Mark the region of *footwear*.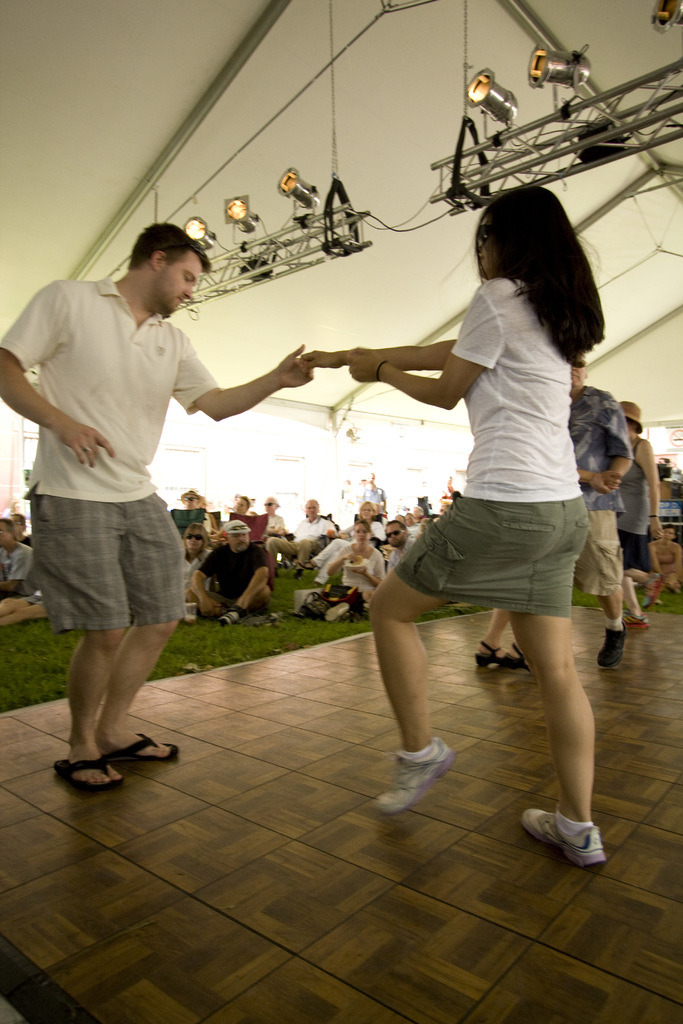
Region: 620 618 652 628.
